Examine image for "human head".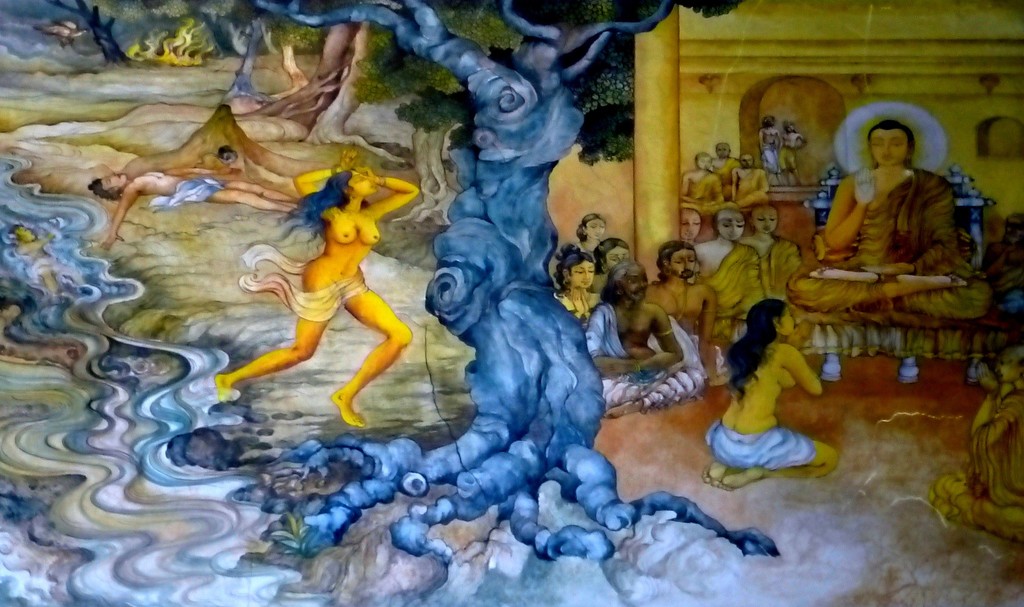
Examination result: [740,151,755,168].
